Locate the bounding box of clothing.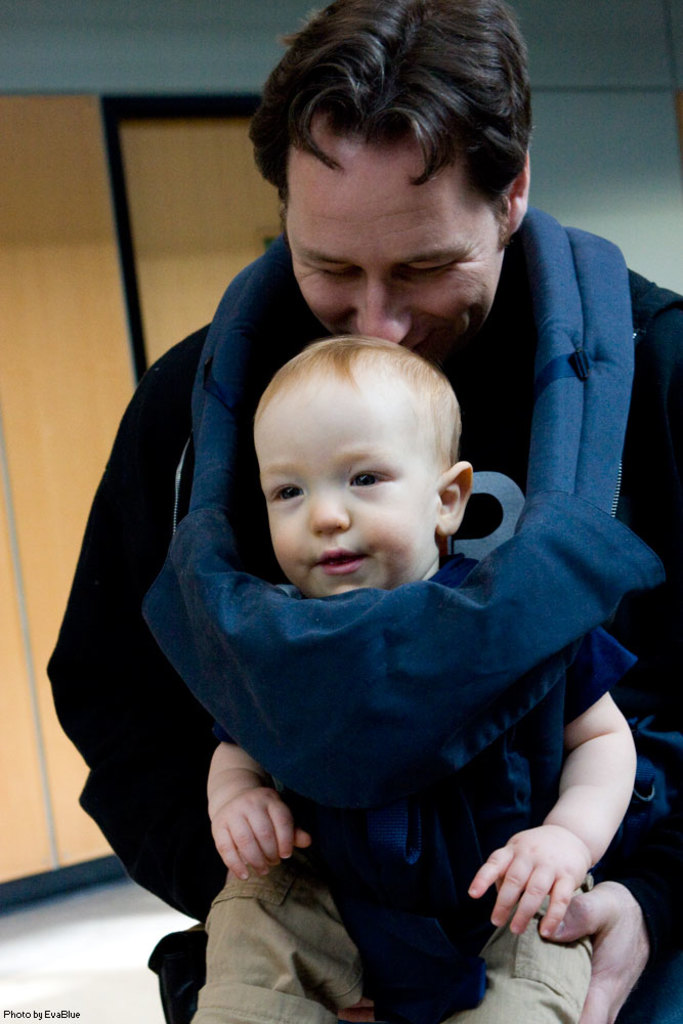
Bounding box: (left=67, top=264, right=682, bottom=1023).
